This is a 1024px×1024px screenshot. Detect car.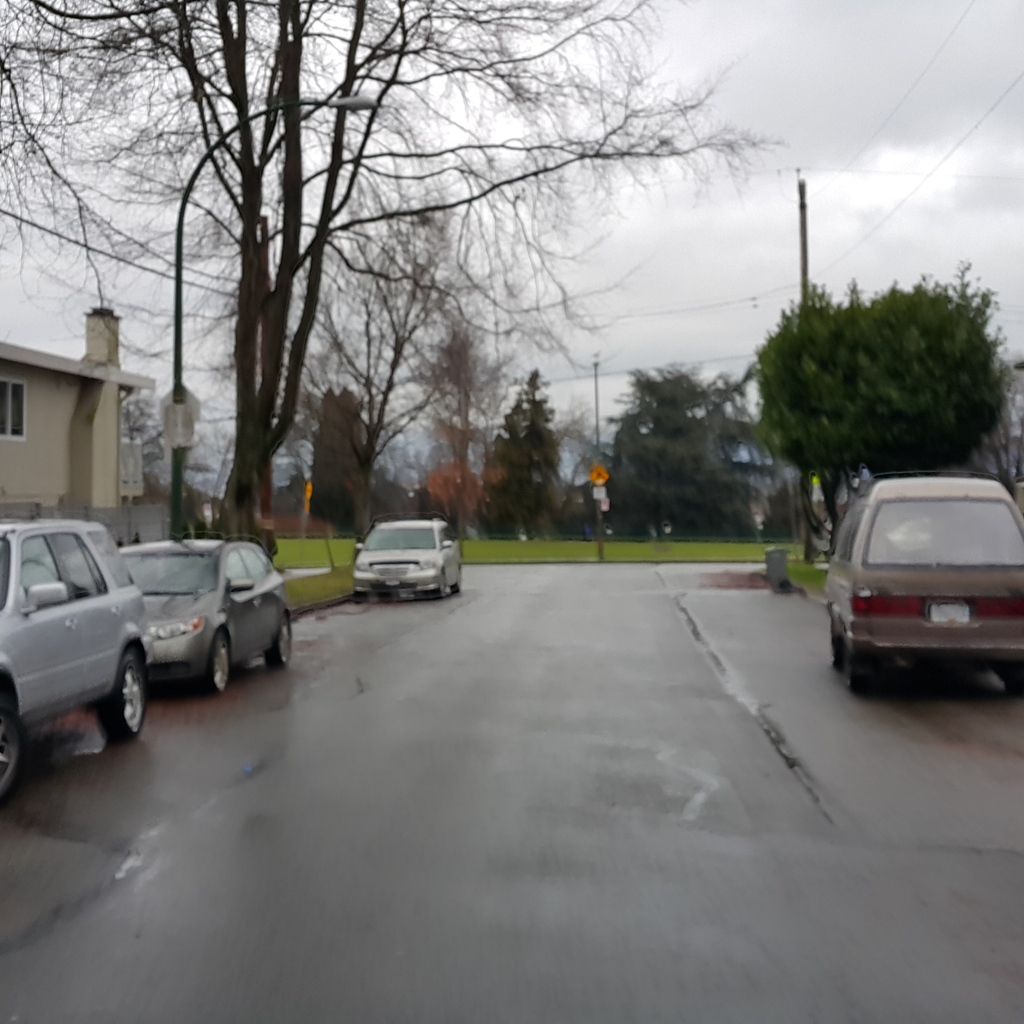
BBox(0, 509, 165, 794).
